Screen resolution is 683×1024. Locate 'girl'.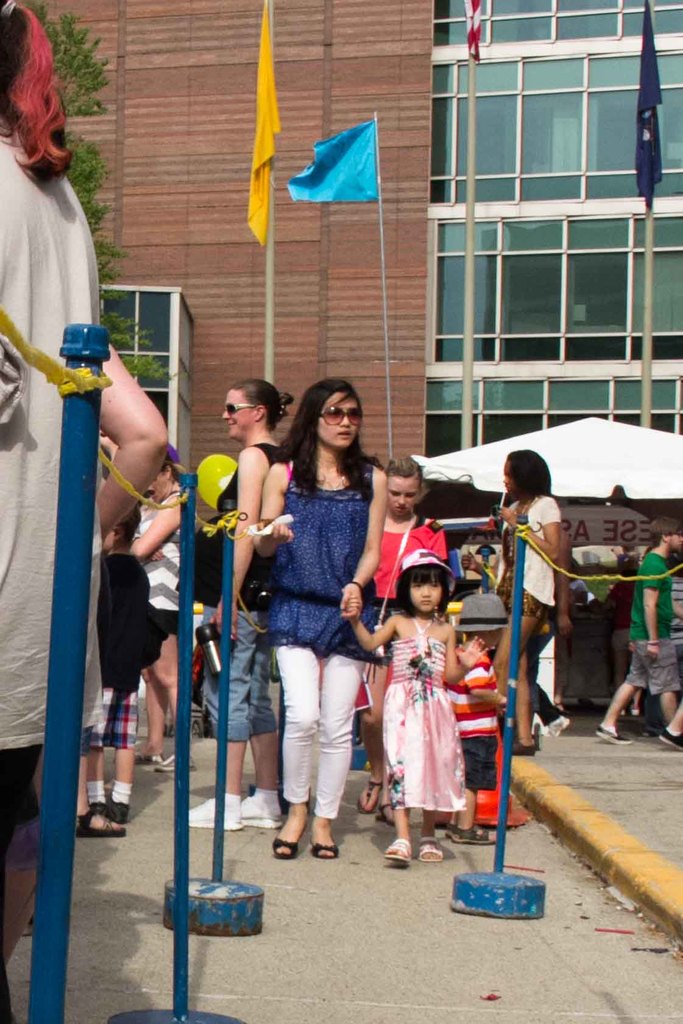
region(467, 442, 563, 753).
